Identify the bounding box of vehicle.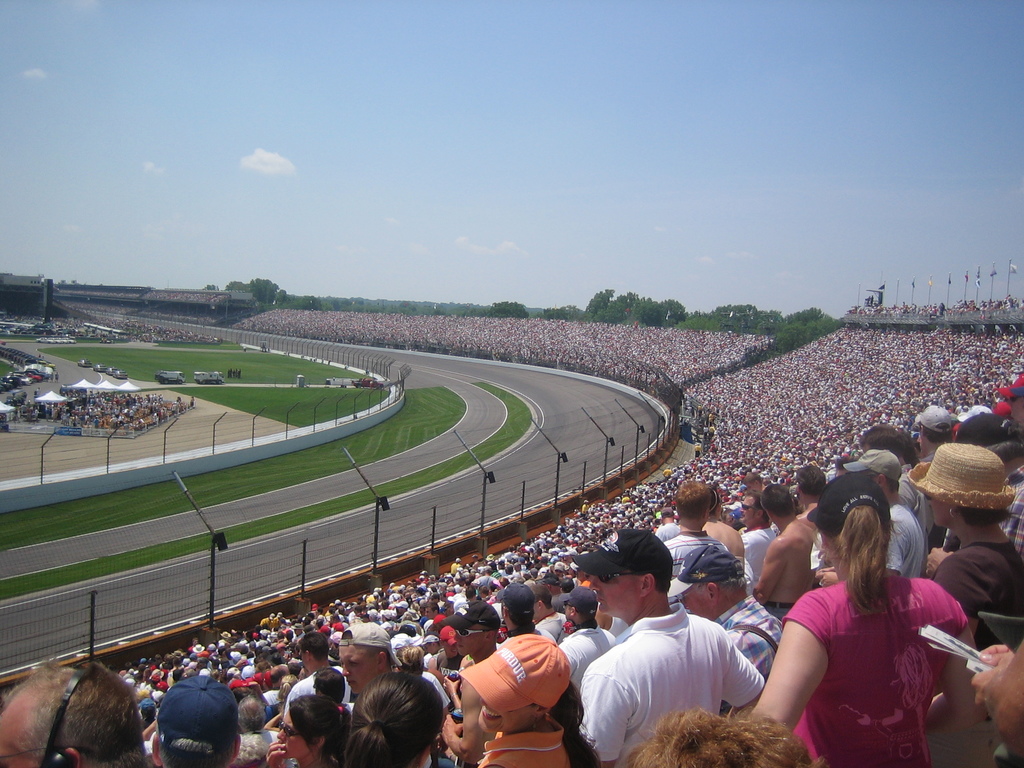
box=[78, 358, 92, 367].
